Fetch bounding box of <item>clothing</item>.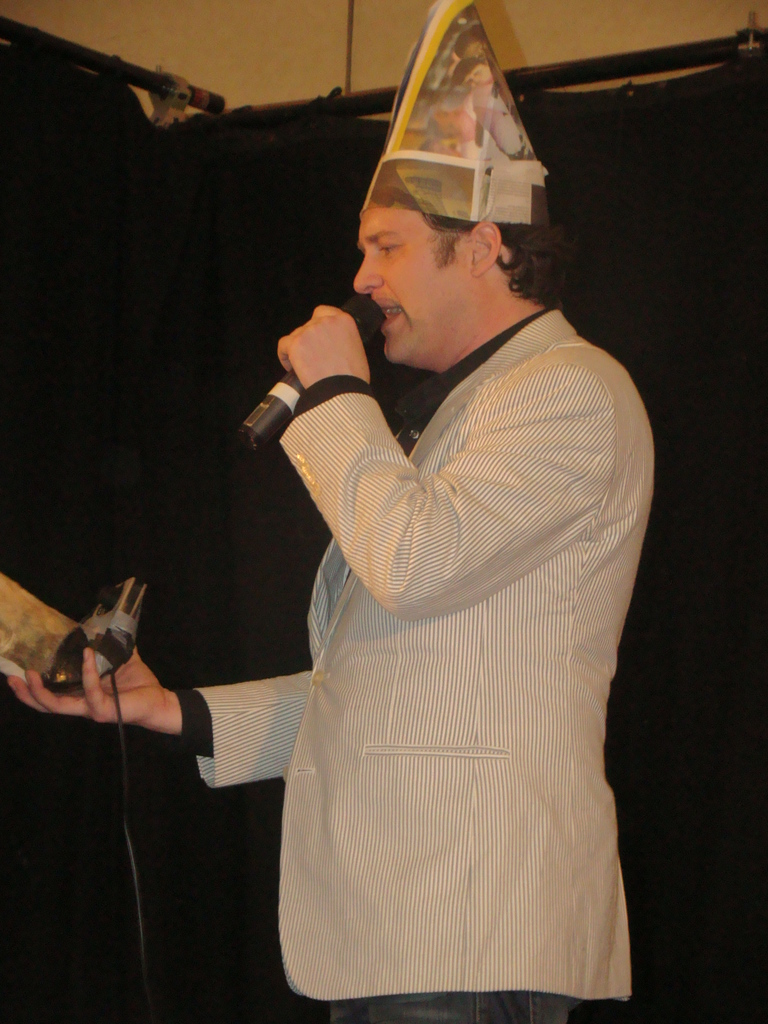
Bbox: 160:303:696:1023.
